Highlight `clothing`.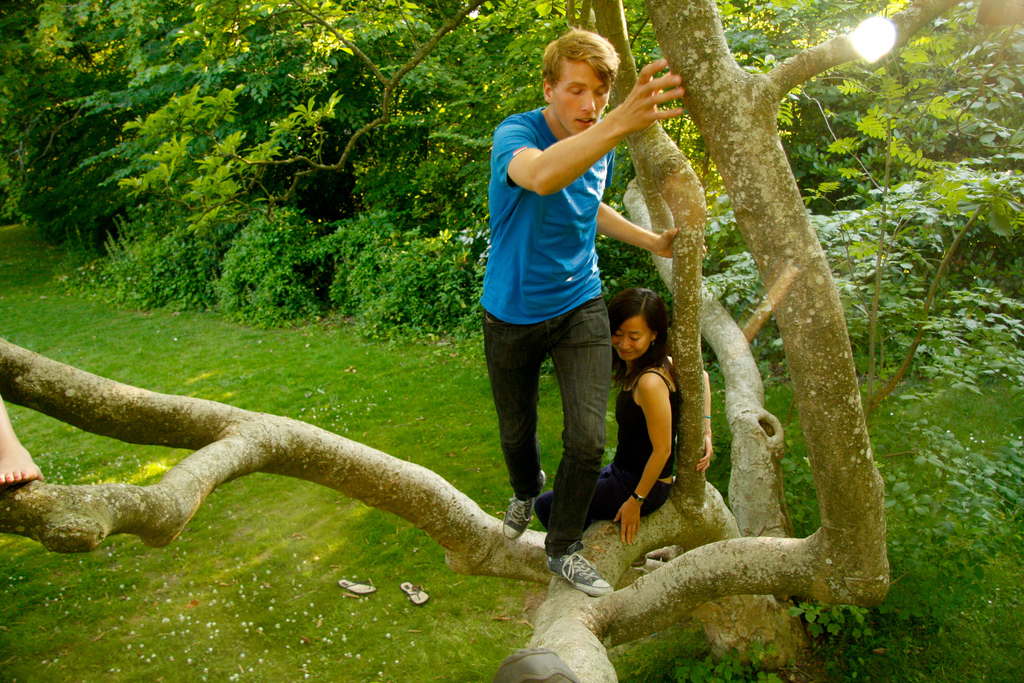
Highlighted region: [x1=484, y1=89, x2=612, y2=582].
